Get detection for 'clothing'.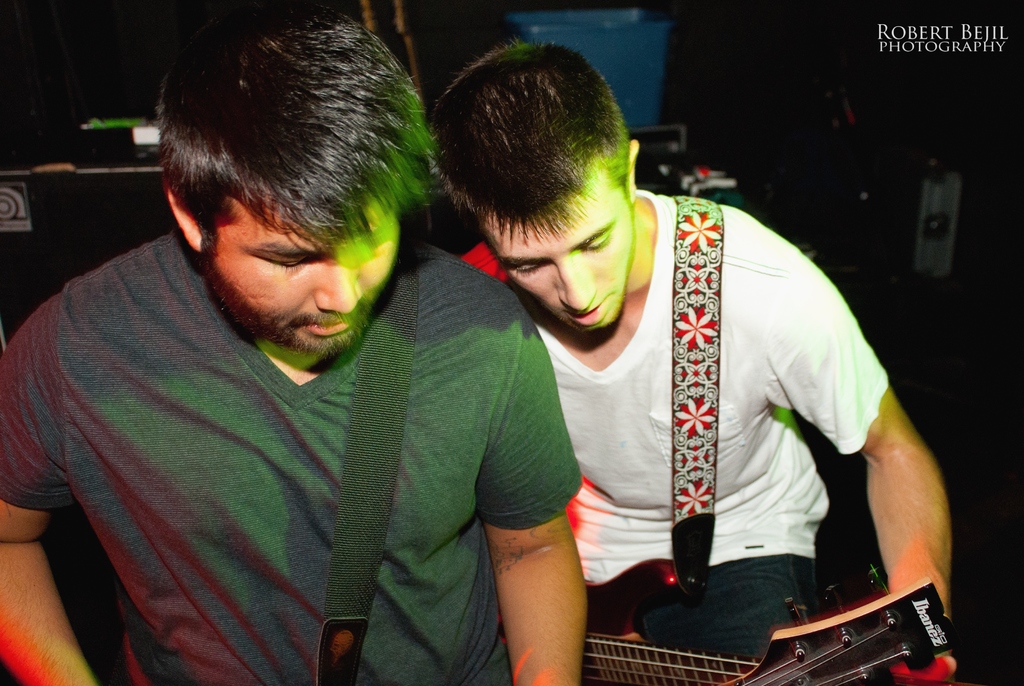
Detection: BBox(3, 225, 582, 685).
